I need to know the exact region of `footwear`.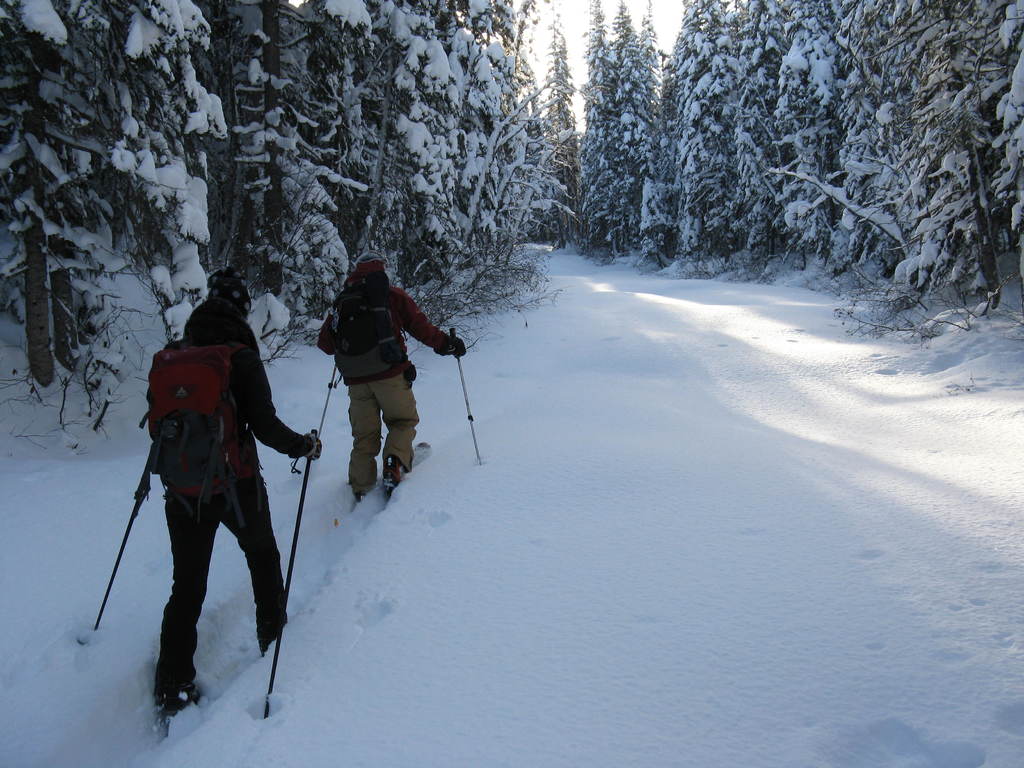
Region: l=378, t=452, r=404, b=493.
